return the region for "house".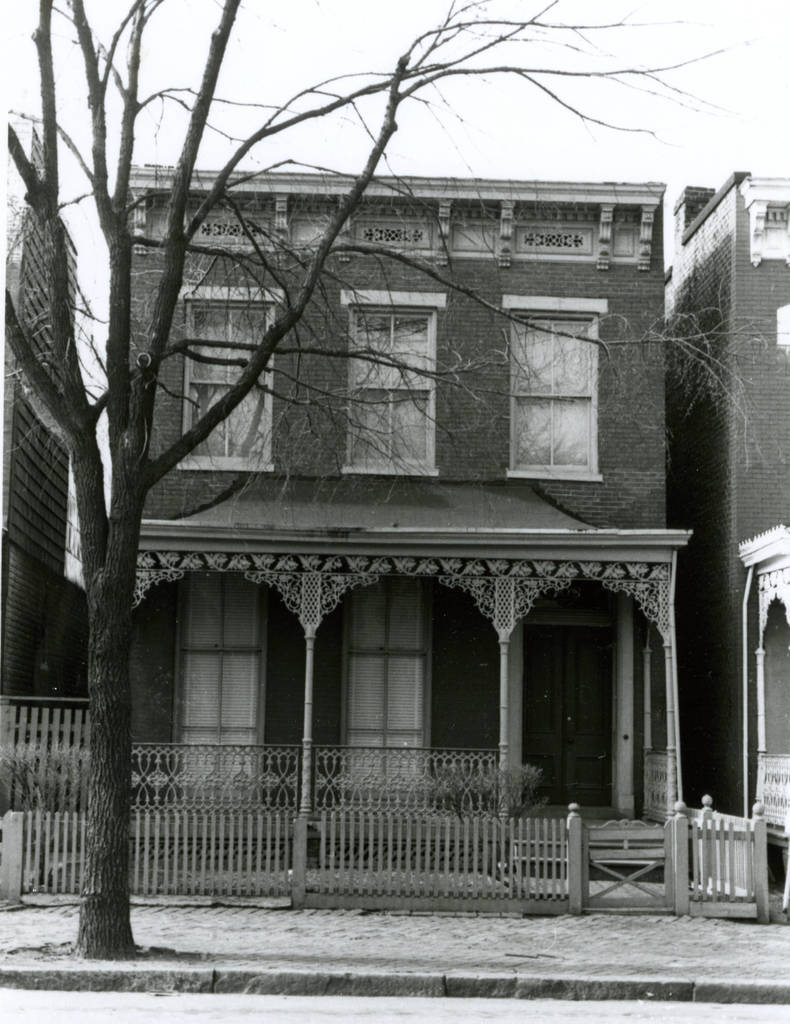
bbox(131, 162, 697, 879).
